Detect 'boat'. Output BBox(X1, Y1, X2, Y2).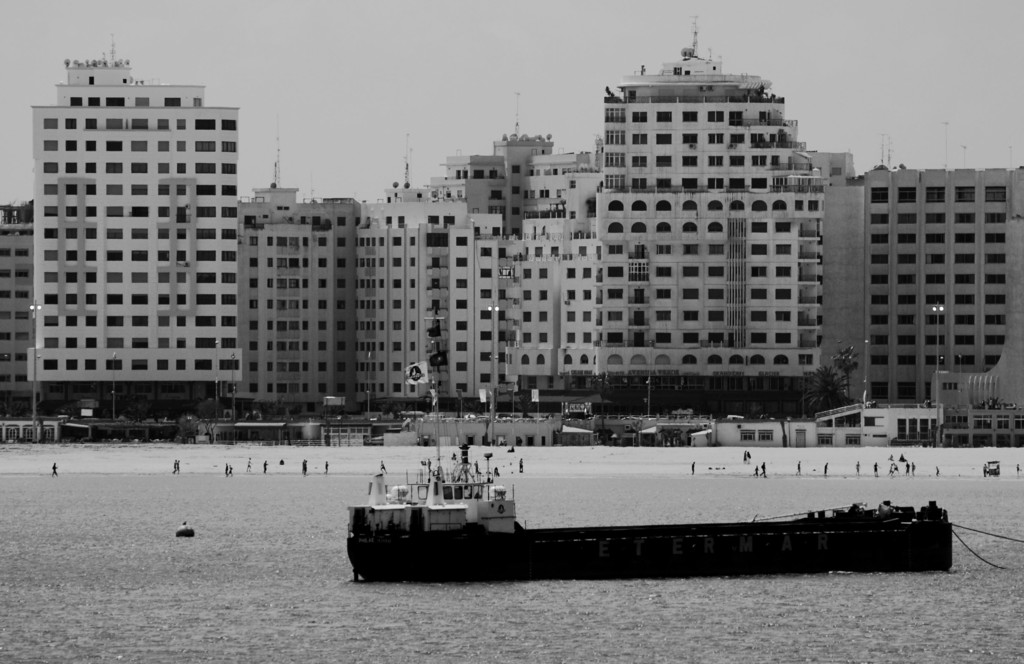
BBox(292, 329, 1009, 564).
